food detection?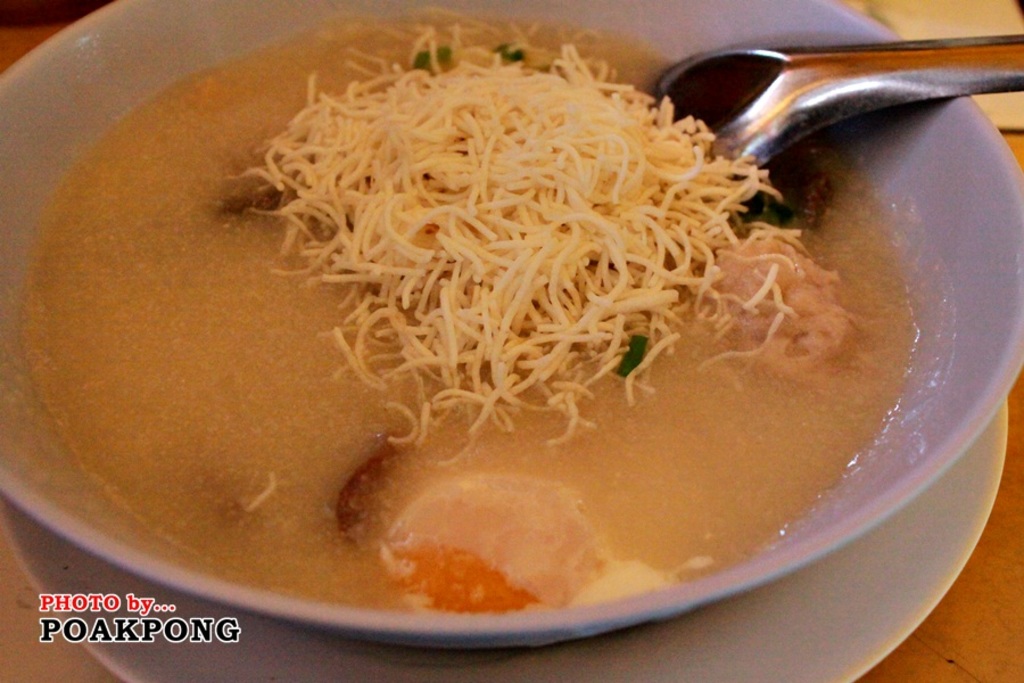
23,0,907,616
